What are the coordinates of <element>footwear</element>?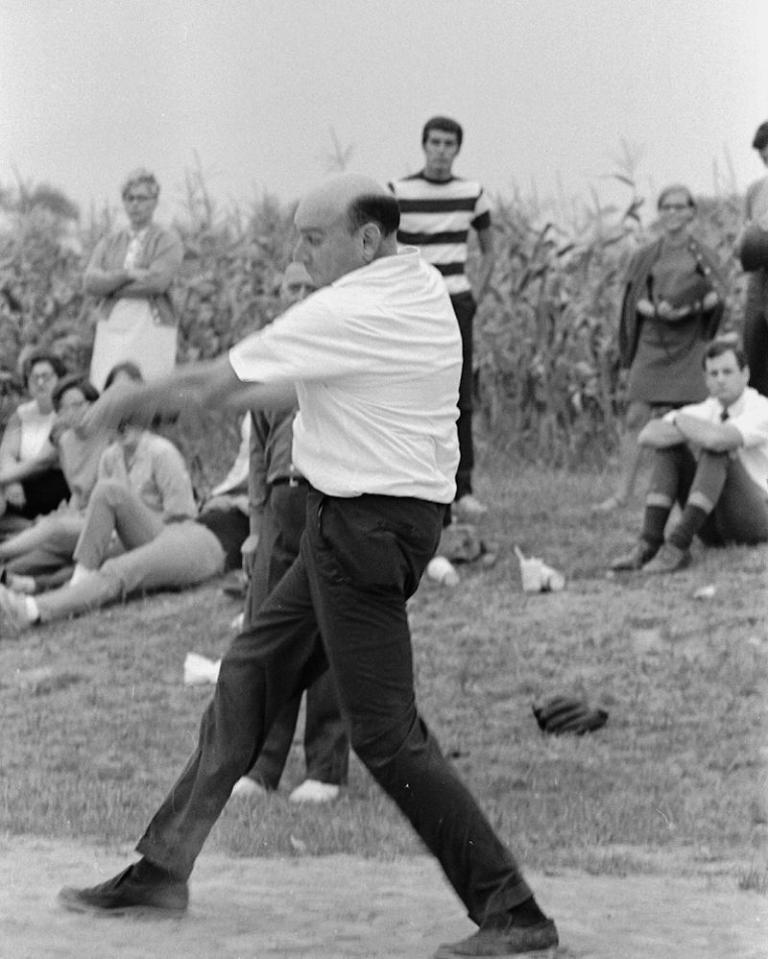
rect(433, 911, 560, 958).
